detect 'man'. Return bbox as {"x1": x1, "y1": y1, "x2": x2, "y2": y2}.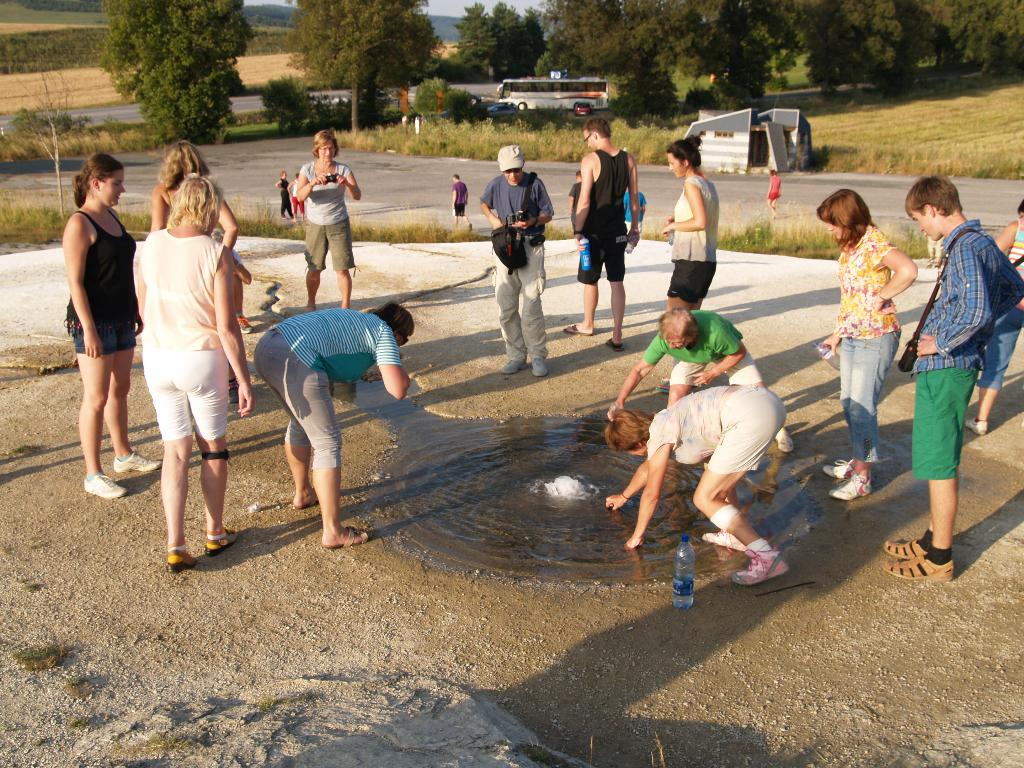
{"x1": 567, "y1": 170, "x2": 582, "y2": 236}.
